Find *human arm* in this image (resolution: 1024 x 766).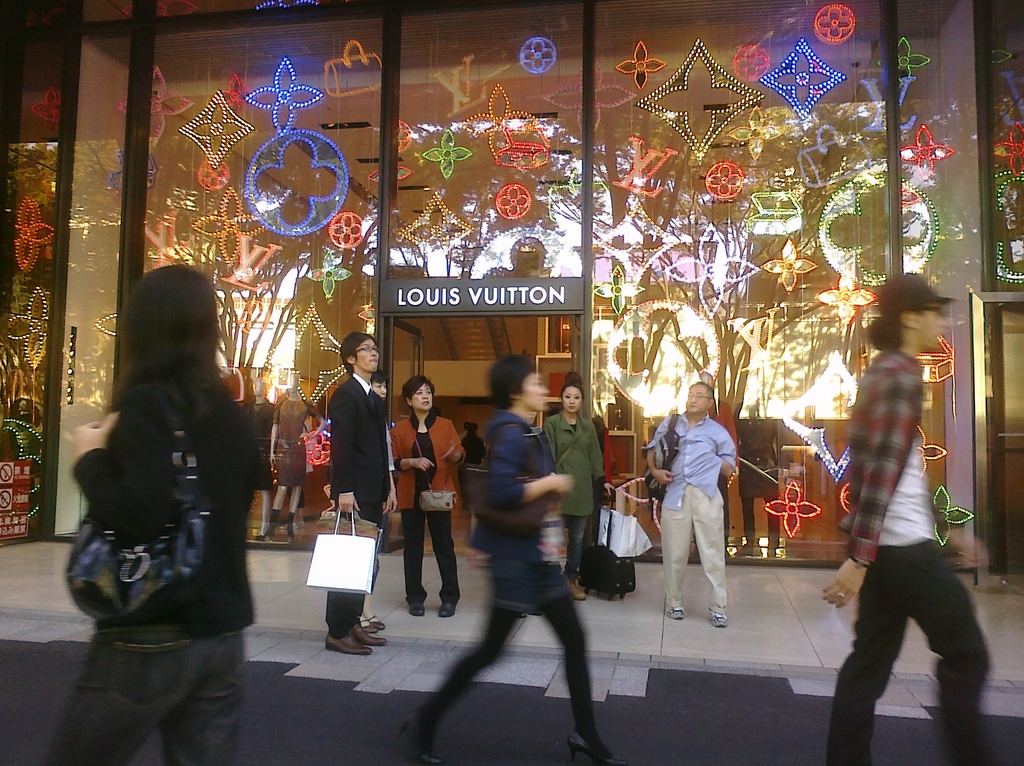
bbox=[644, 412, 681, 487].
